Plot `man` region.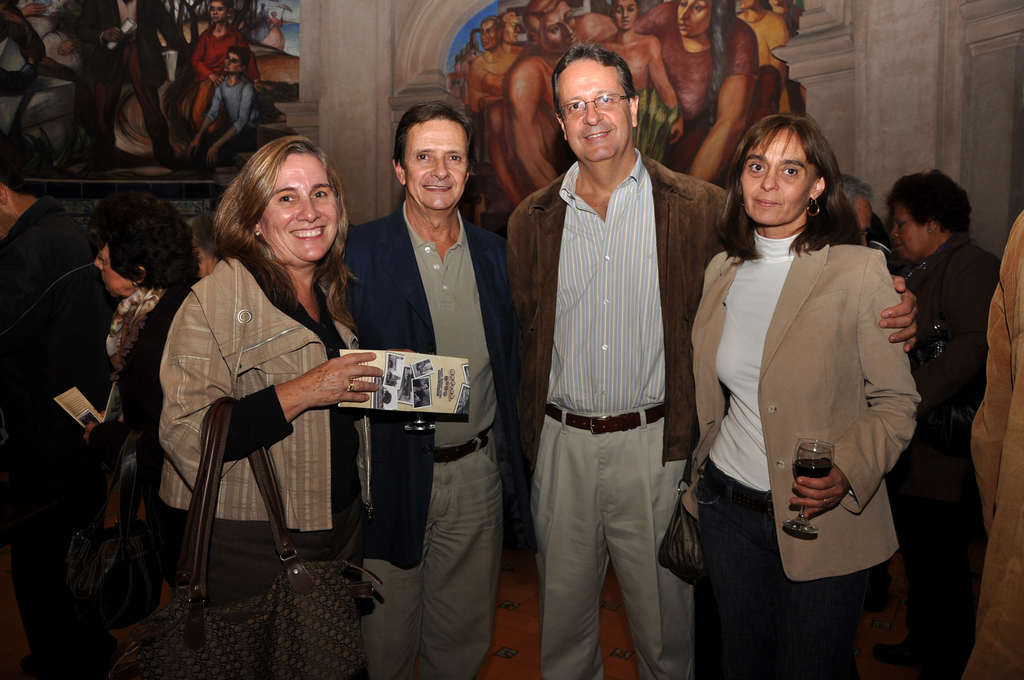
Plotted at (0, 154, 99, 679).
